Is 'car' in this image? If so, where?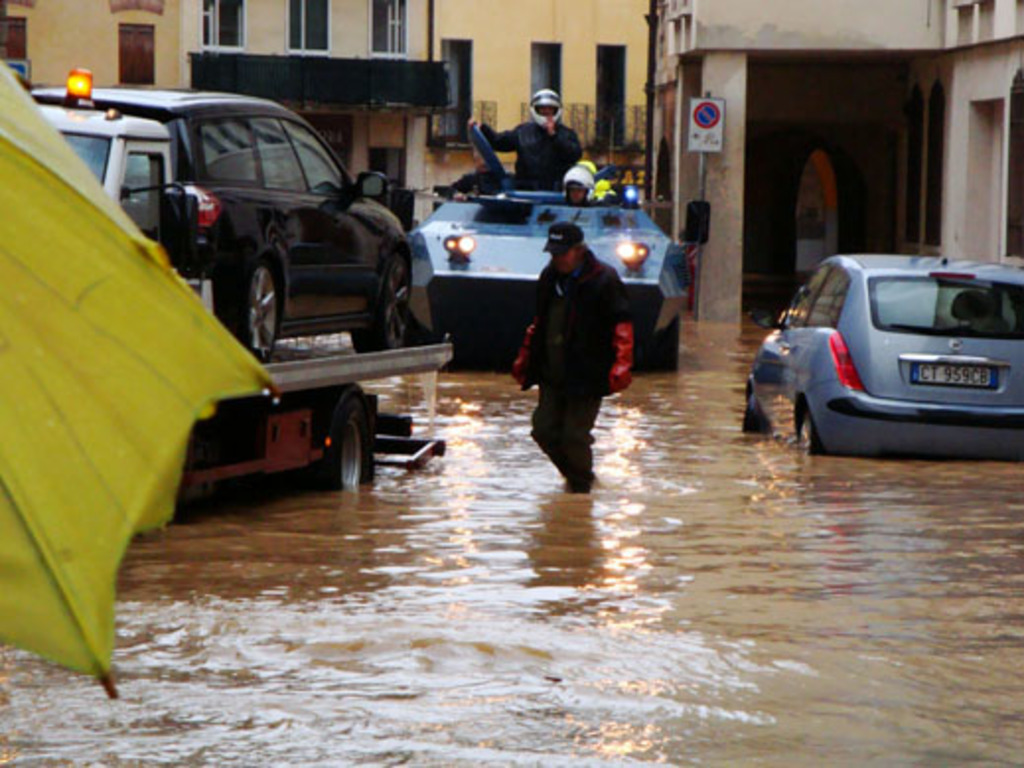
Yes, at (left=742, top=259, right=1022, bottom=458).
